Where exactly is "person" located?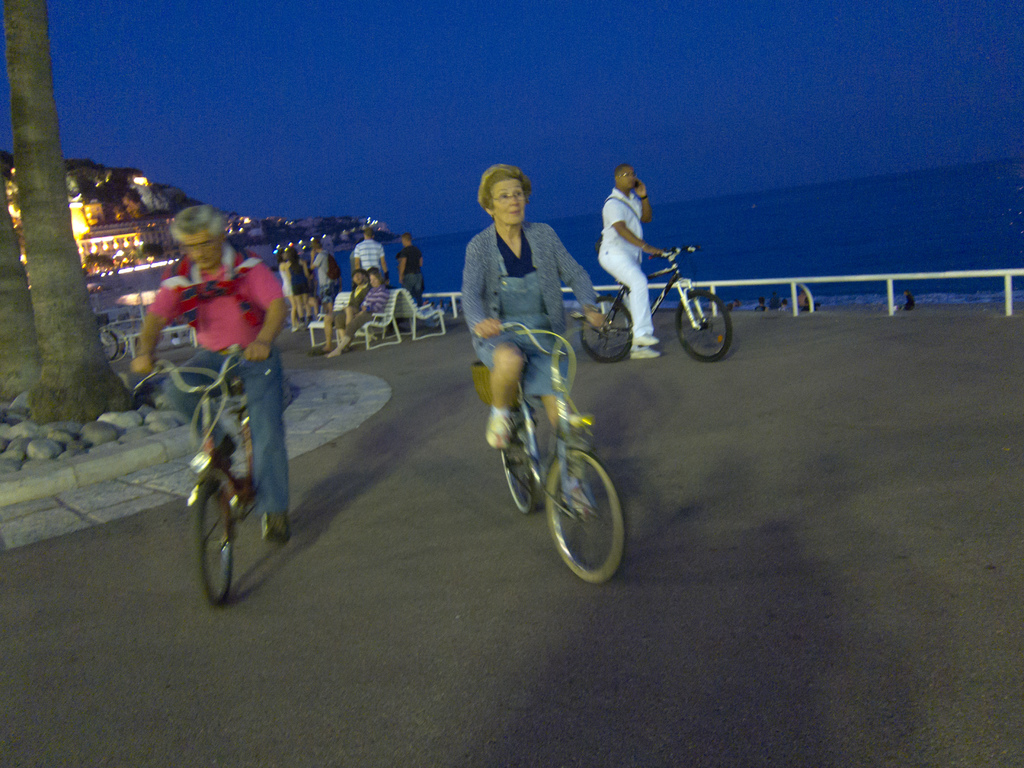
Its bounding box is [288,254,312,319].
